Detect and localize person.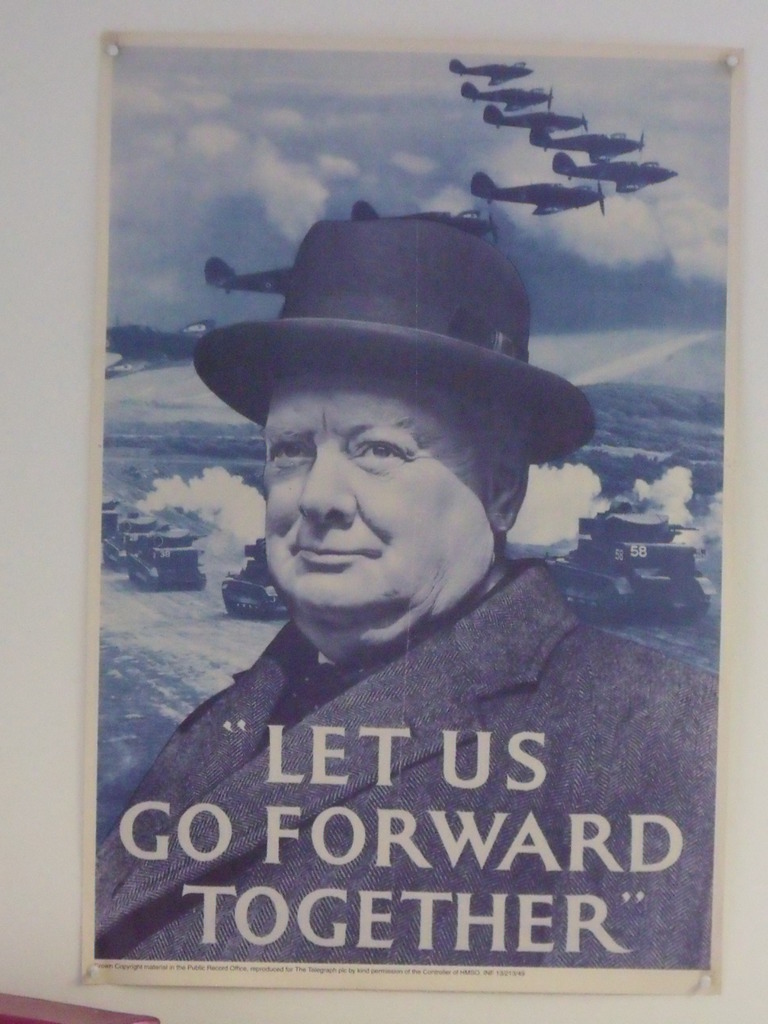
Localized at 98,220,726,965.
